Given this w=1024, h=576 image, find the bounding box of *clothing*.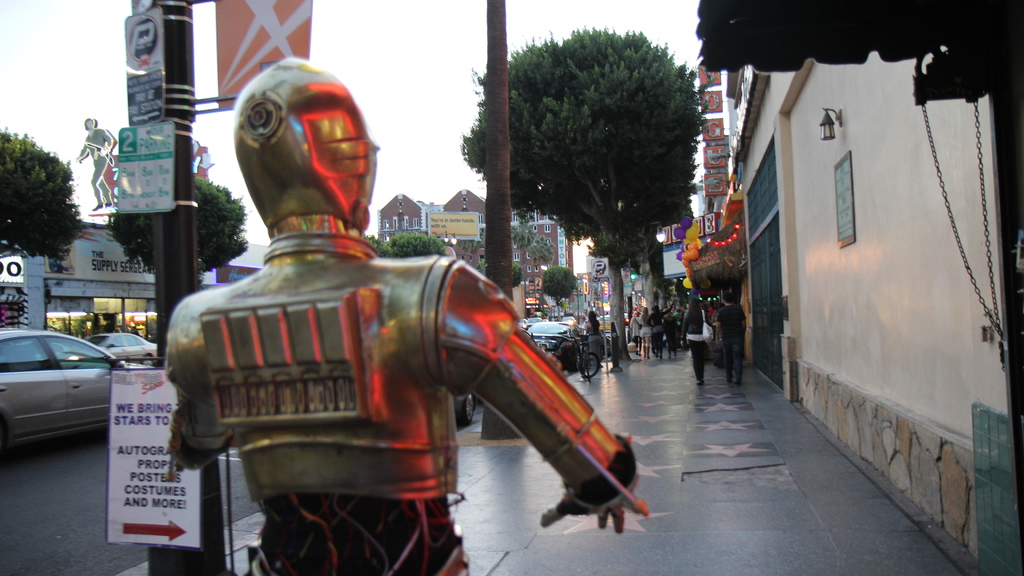
x1=585 y1=319 x2=602 y2=369.
